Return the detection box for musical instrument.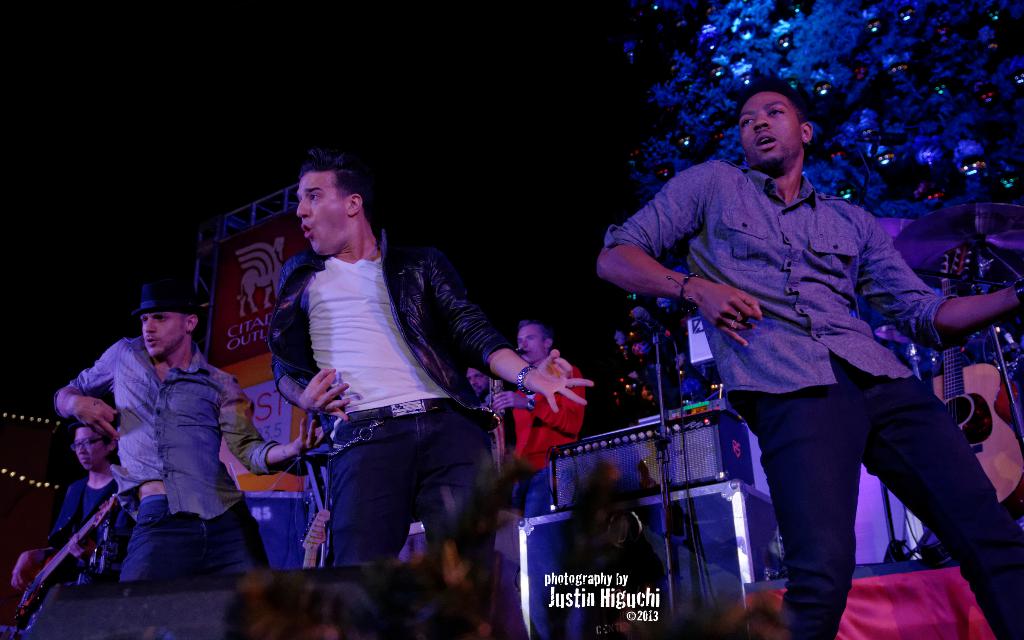
298,504,339,573.
